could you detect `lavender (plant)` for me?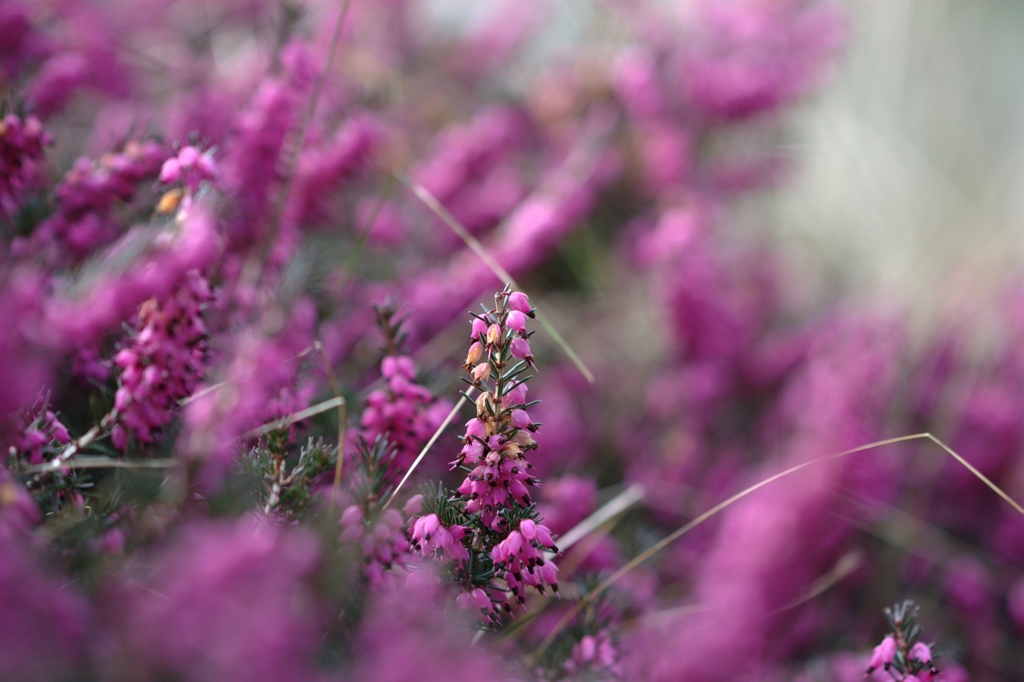
Detection result: {"left": 6, "top": 119, "right": 178, "bottom": 264}.
